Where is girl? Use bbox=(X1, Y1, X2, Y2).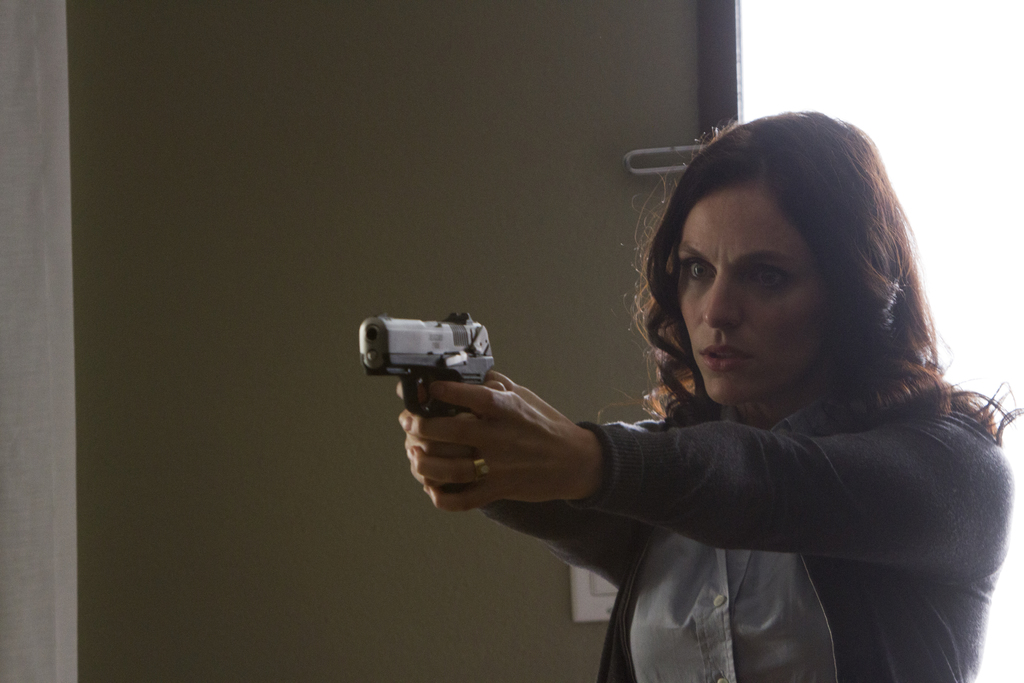
bbox=(391, 108, 1023, 682).
